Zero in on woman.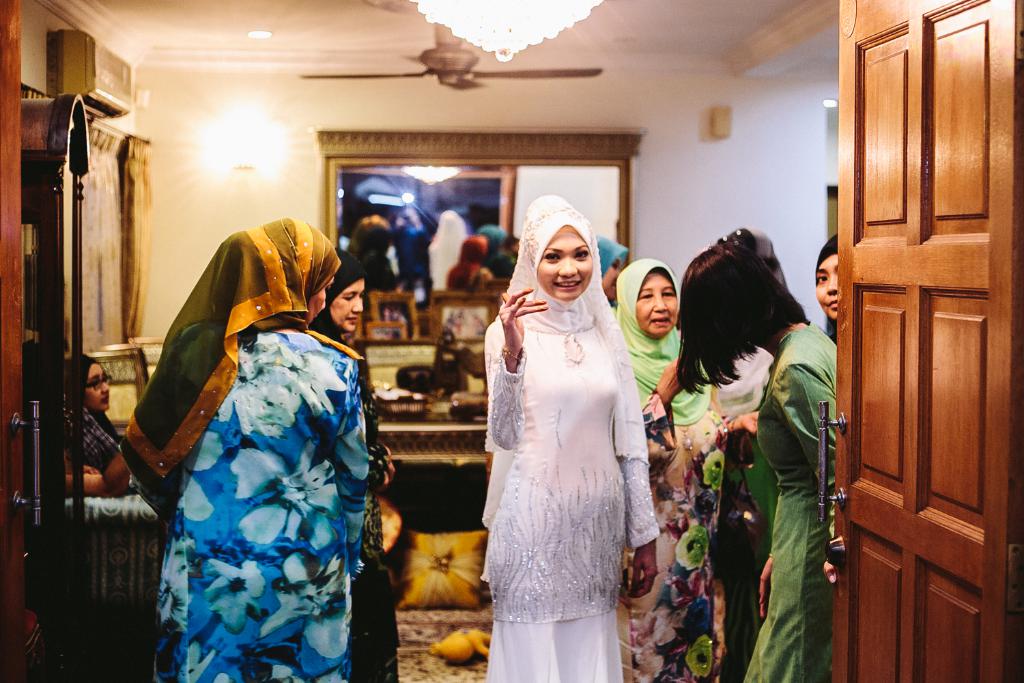
Zeroed in: 469,189,660,650.
